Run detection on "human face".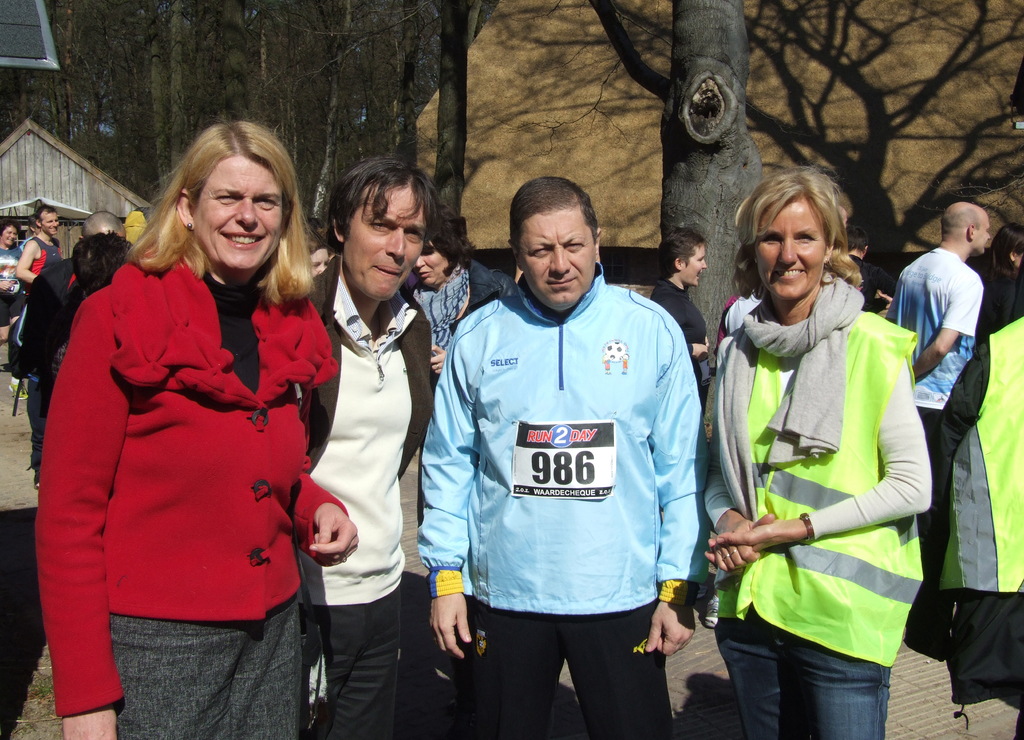
Result: bbox=(684, 241, 708, 284).
